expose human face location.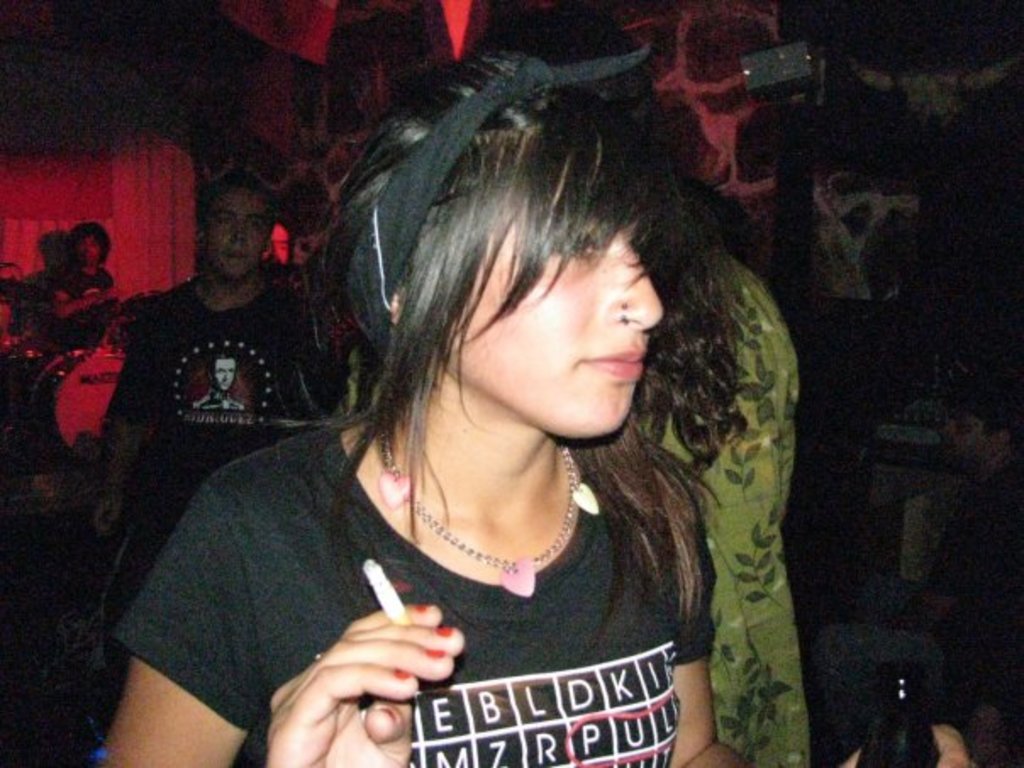
Exposed at bbox=[81, 229, 97, 264].
